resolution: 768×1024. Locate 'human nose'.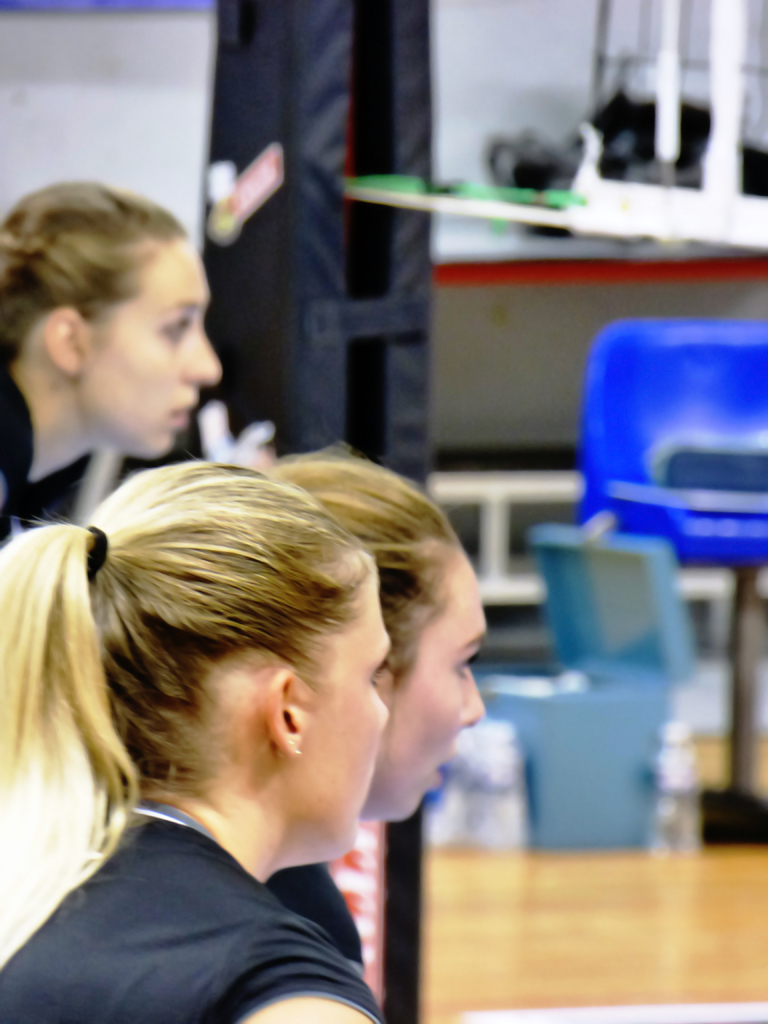
crop(181, 324, 221, 382).
